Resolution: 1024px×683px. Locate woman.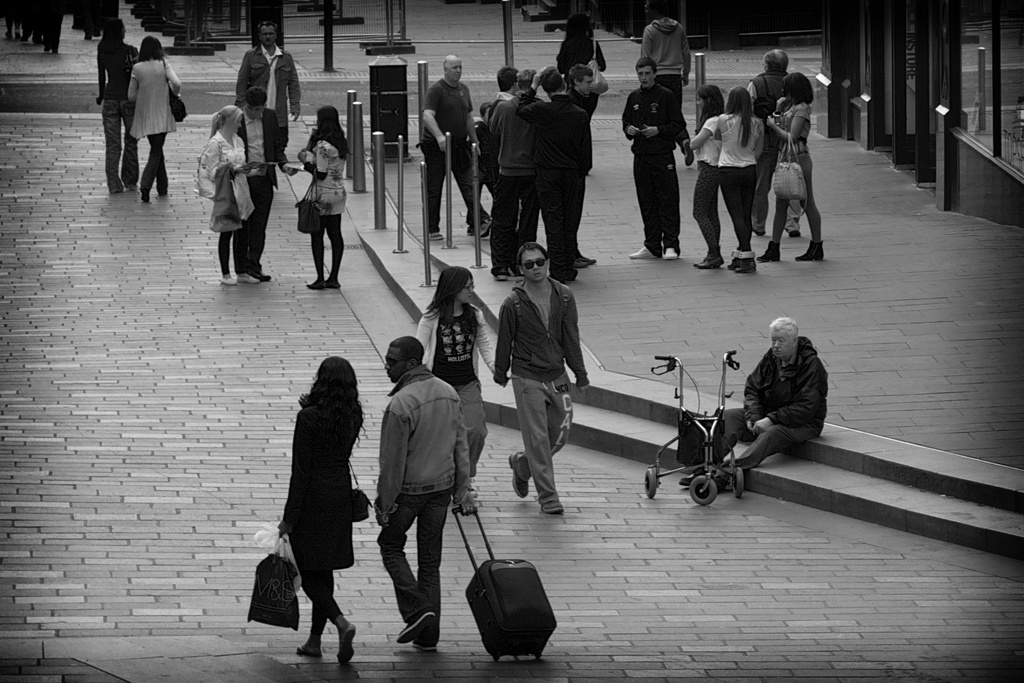
rect(129, 35, 184, 204).
